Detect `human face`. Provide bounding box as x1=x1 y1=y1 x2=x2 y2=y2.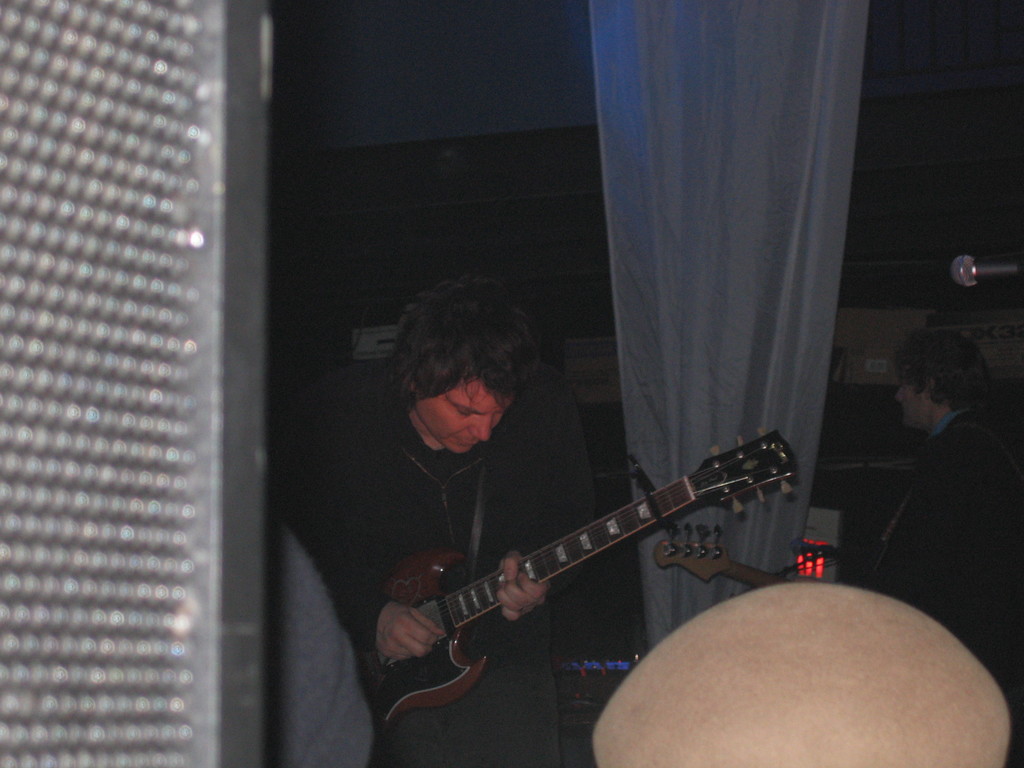
x1=901 y1=379 x2=926 y2=433.
